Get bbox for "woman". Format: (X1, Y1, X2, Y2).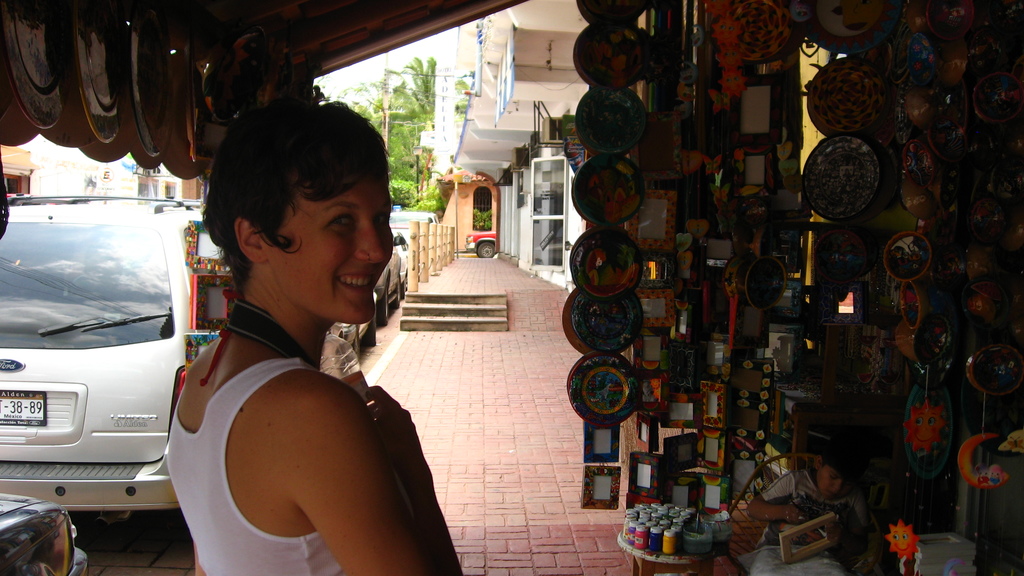
(148, 124, 458, 575).
